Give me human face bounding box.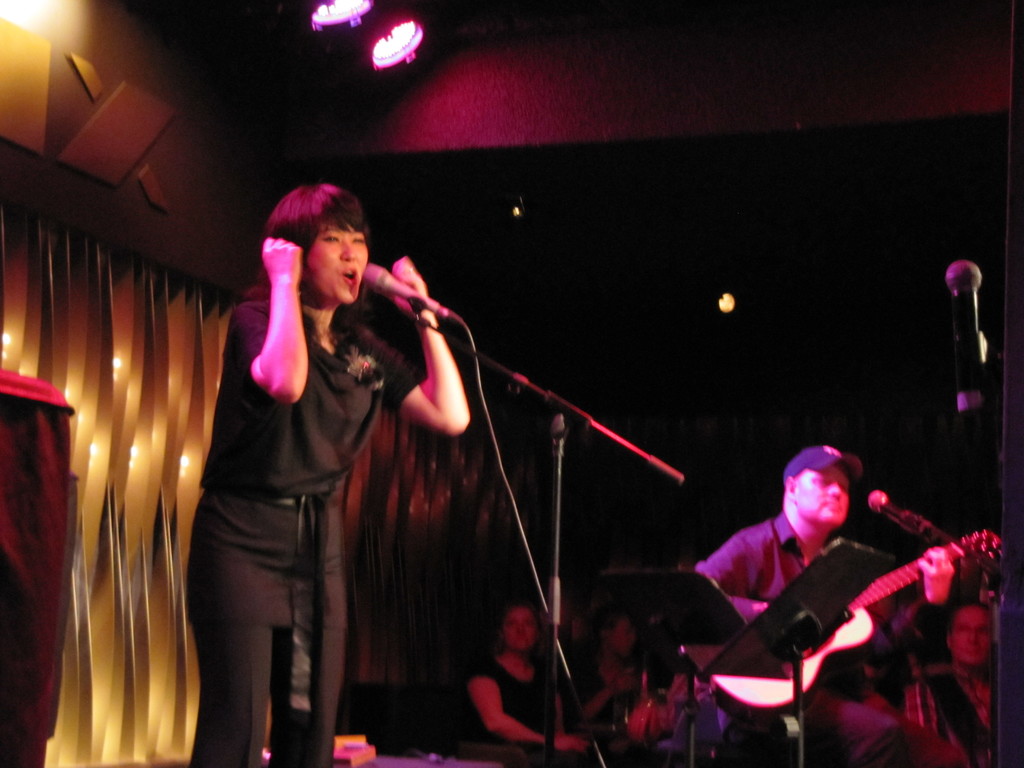
<bbox>949, 602, 993, 662</bbox>.
